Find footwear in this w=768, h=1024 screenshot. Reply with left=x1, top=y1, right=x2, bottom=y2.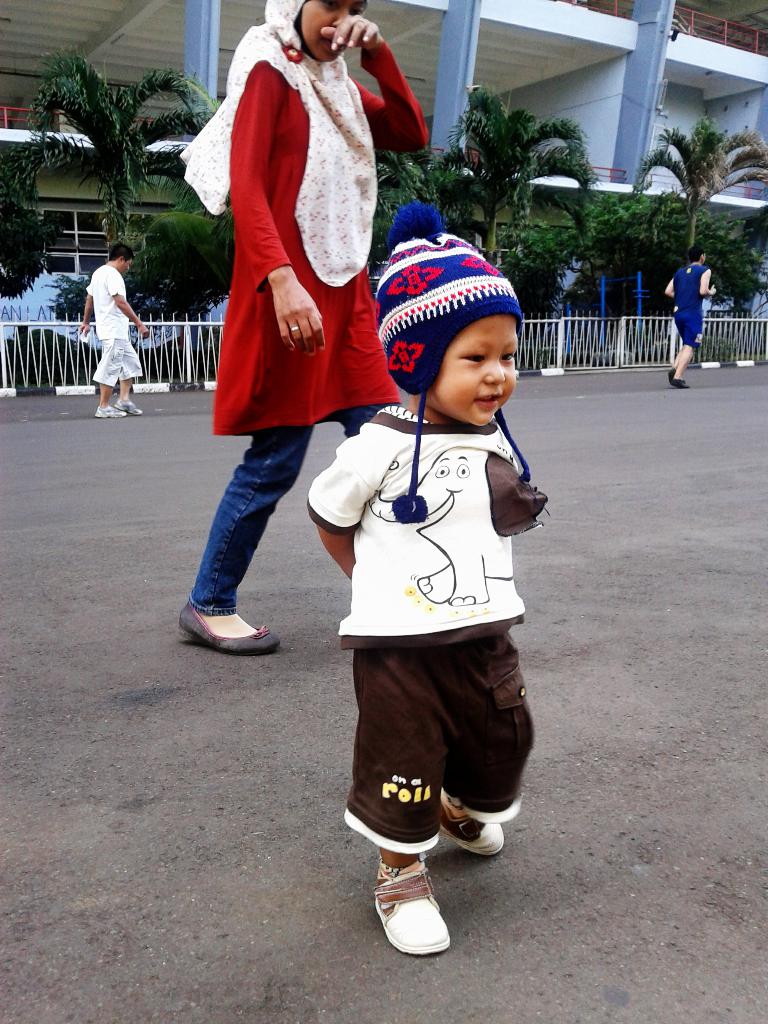
left=113, top=397, right=145, bottom=416.
